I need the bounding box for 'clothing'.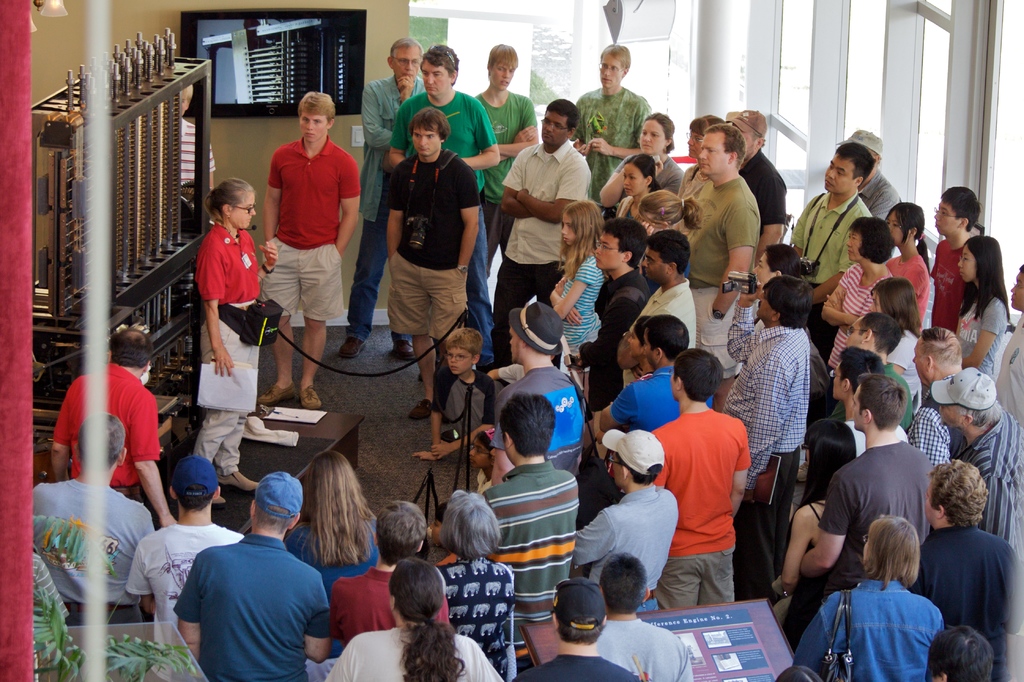
Here it is: detection(591, 618, 701, 681).
